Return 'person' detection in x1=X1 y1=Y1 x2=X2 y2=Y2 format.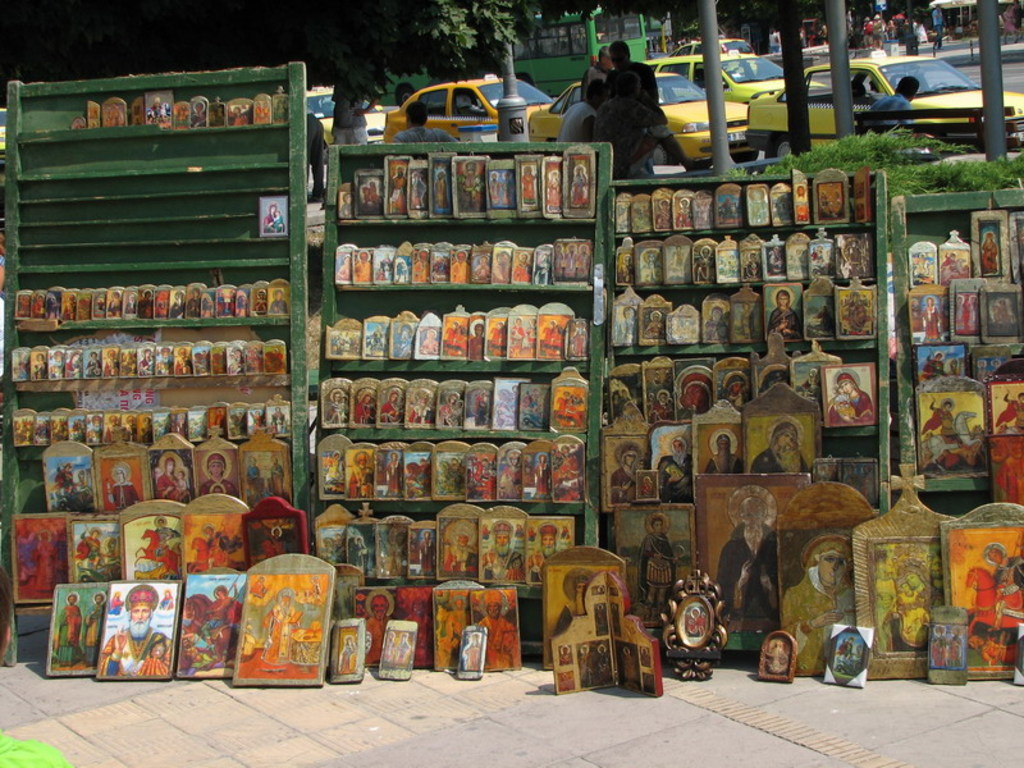
x1=156 y1=589 x2=172 y2=609.
